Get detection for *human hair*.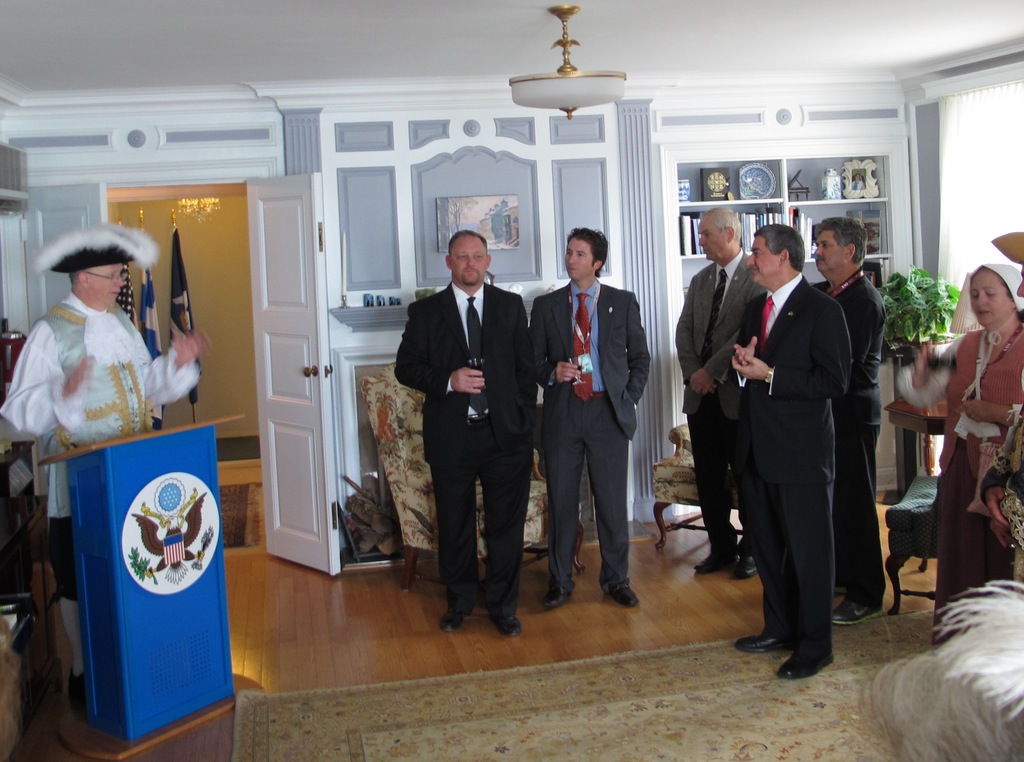
Detection: bbox=(746, 223, 813, 299).
